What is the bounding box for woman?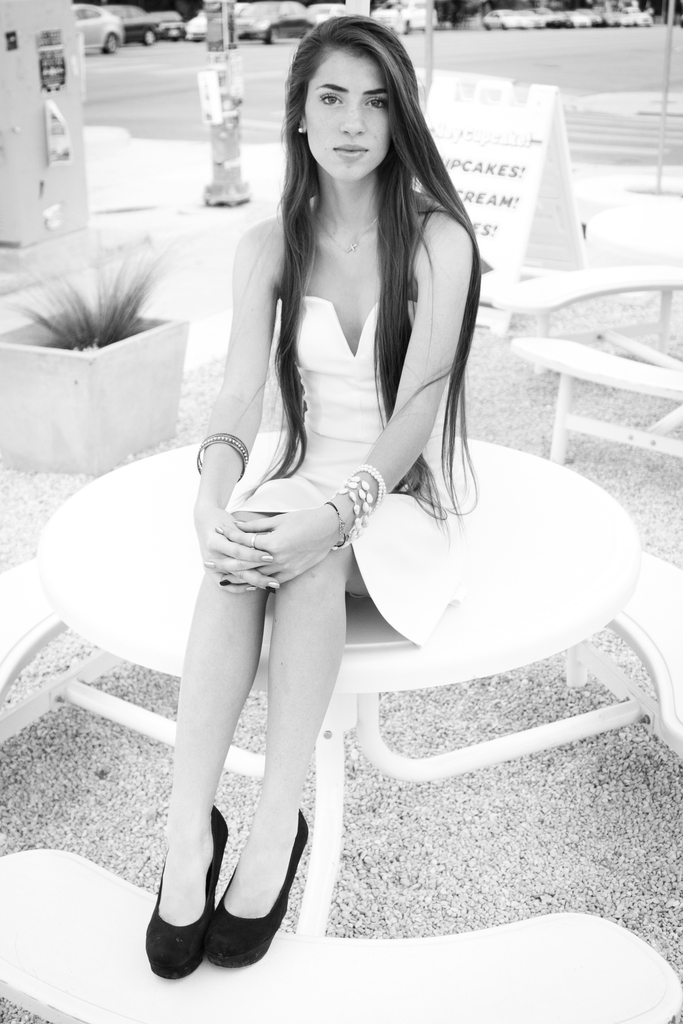
(x1=138, y1=33, x2=533, y2=963).
